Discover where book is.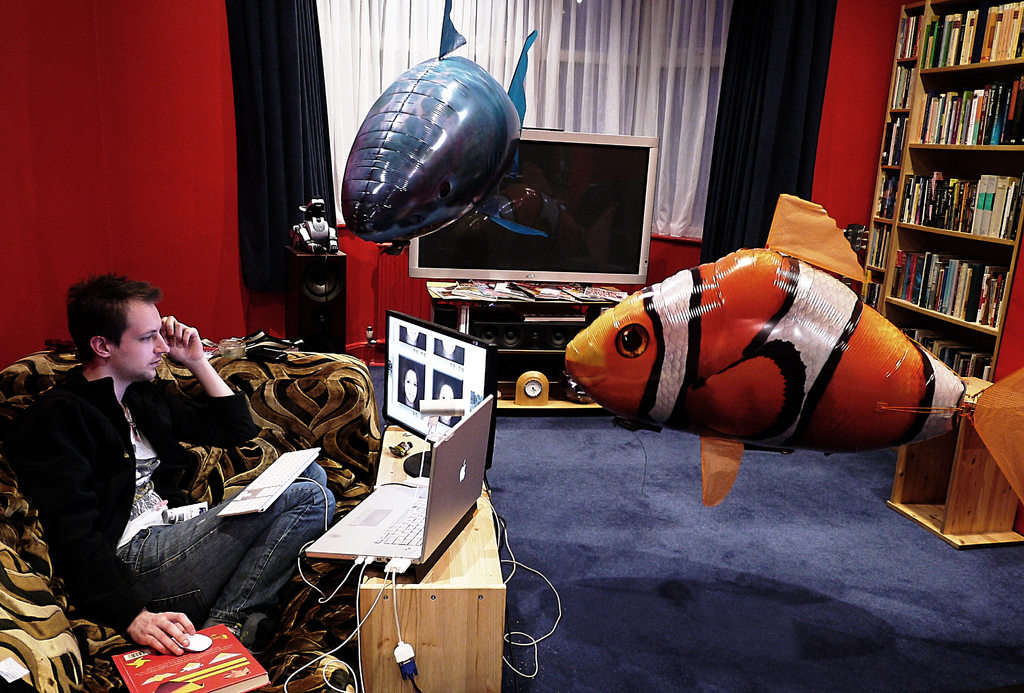
Discovered at {"left": 216, "top": 452, "right": 324, "bottom": 512}.
